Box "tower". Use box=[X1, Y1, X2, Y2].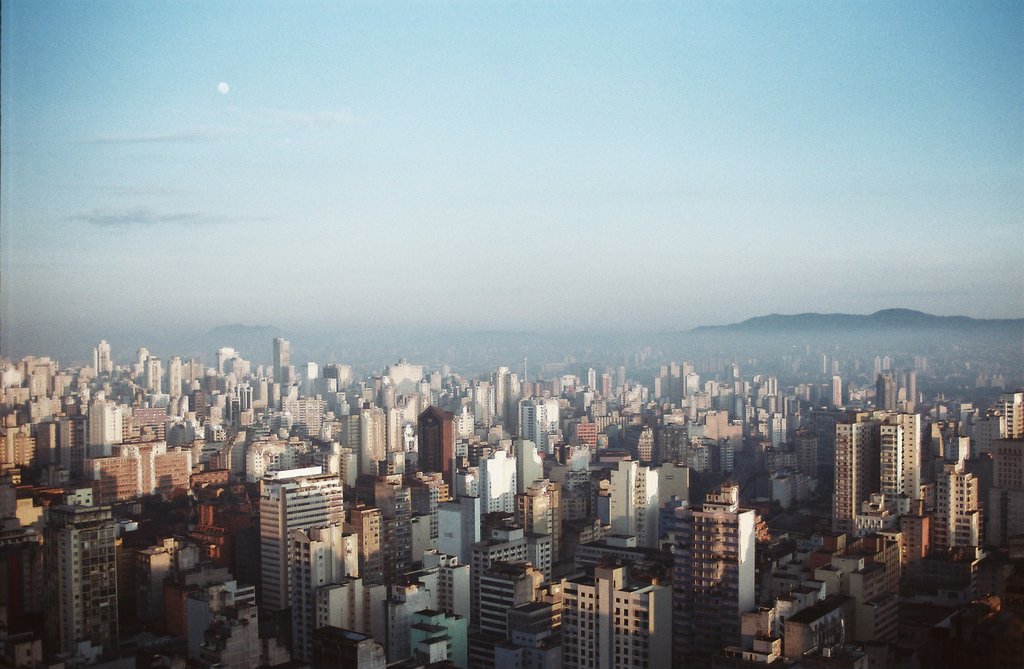
box=[676, 502, 757, 668].
